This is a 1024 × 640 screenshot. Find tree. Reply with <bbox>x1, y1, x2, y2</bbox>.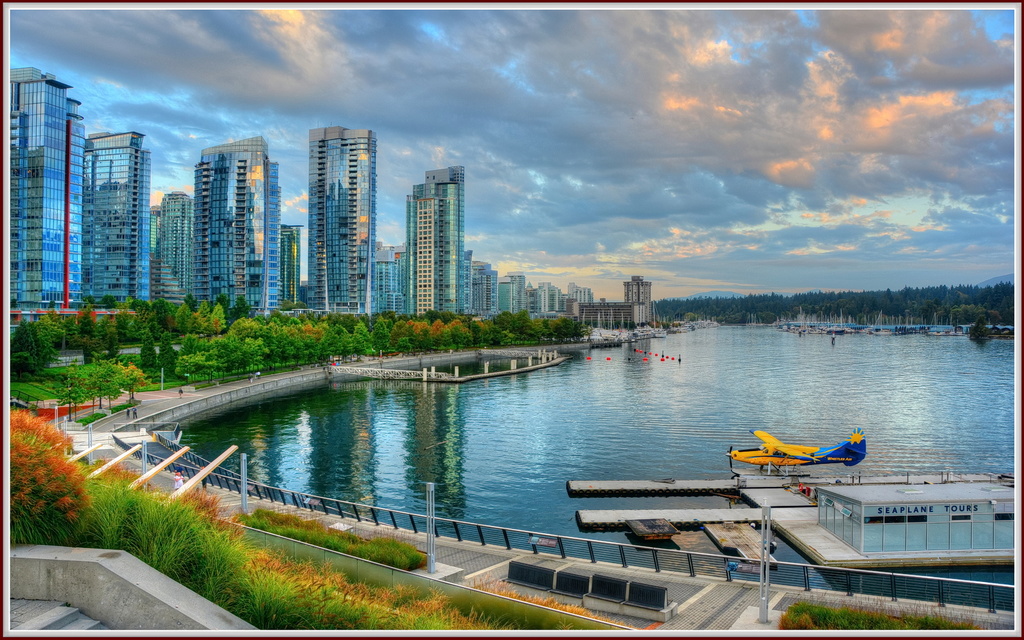
<bbox>76, 309, 93, 338</bbox>.
